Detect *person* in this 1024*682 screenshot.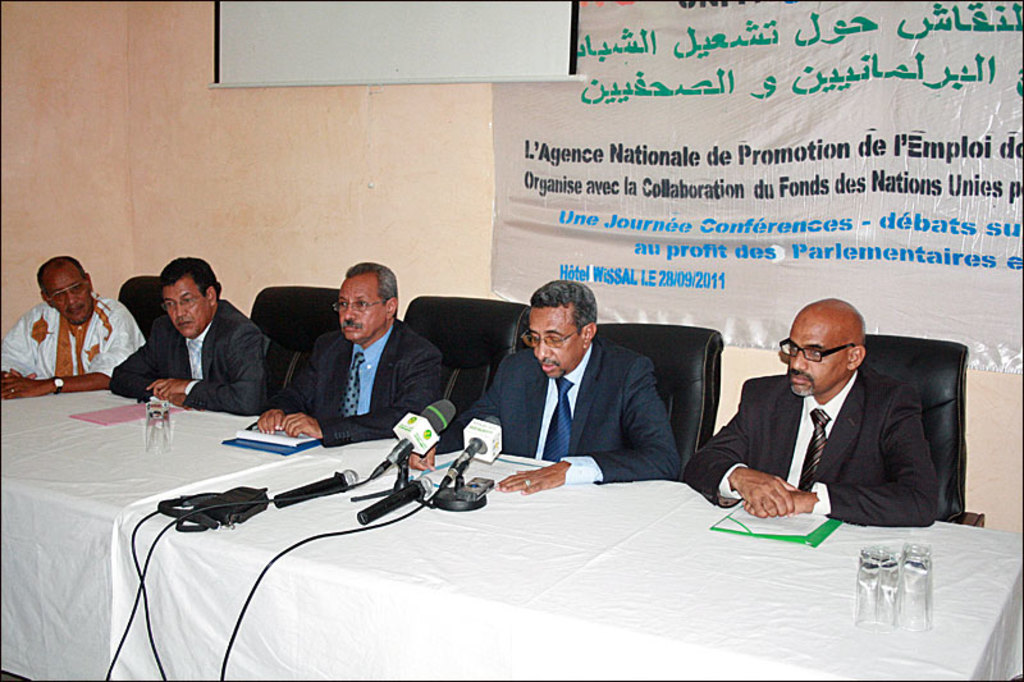
Detection: (x1=407, y1=273, x2=682, y2=496).
